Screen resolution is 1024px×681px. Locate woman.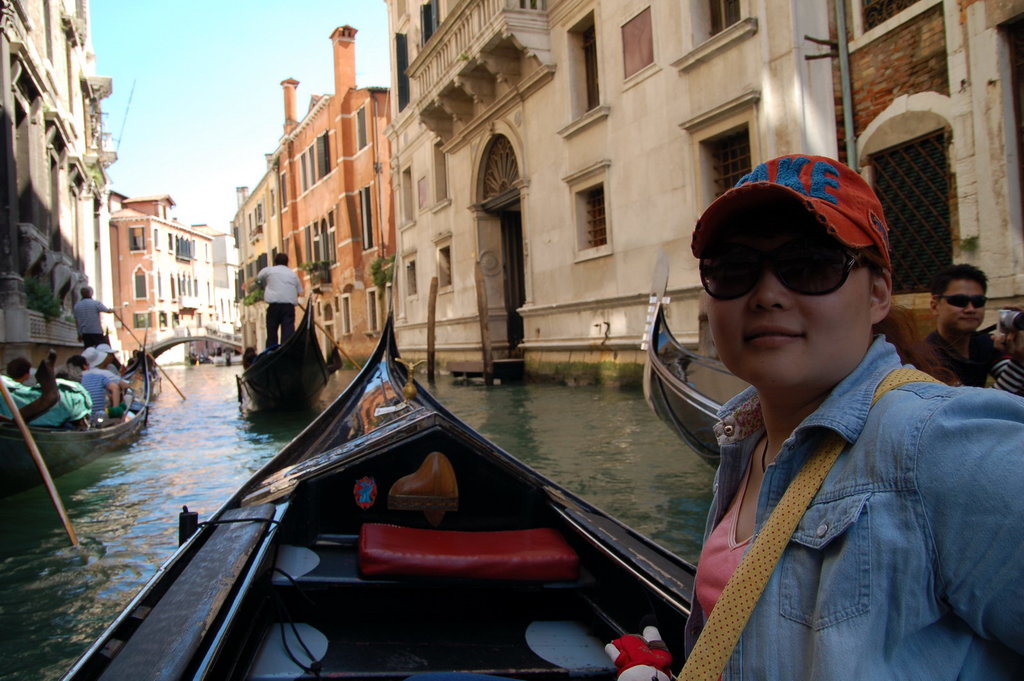
box=[675, 152, 1023, 680].
